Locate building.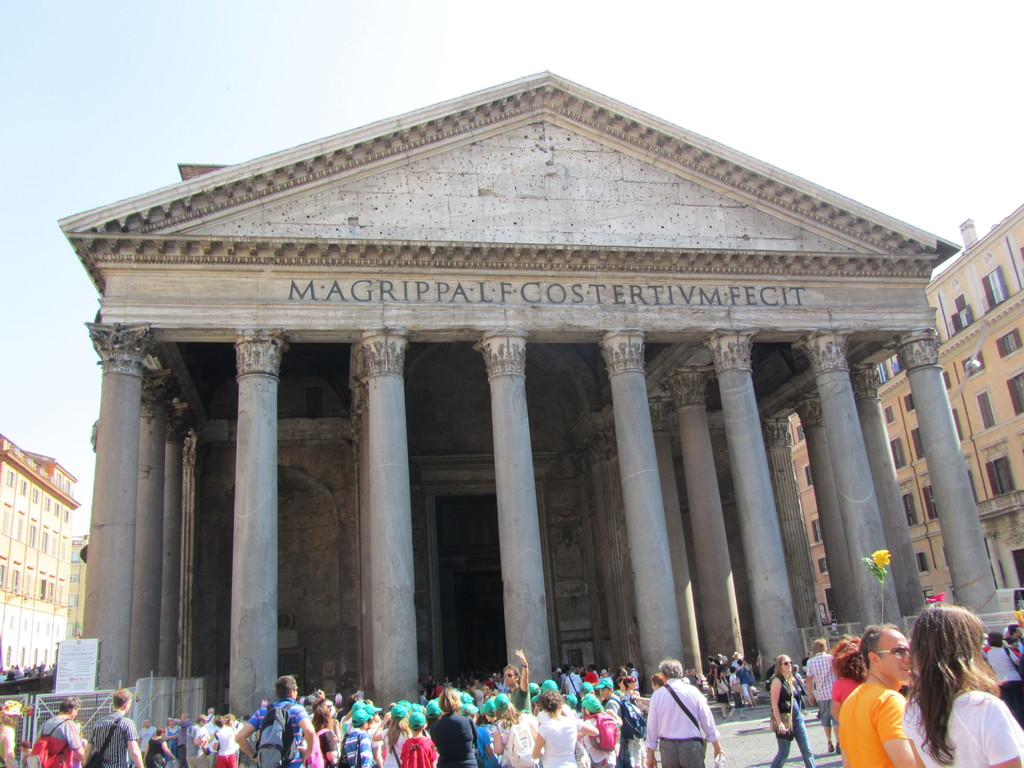
Bounding box: [left=0, top=429, right=86, bottom=687].
